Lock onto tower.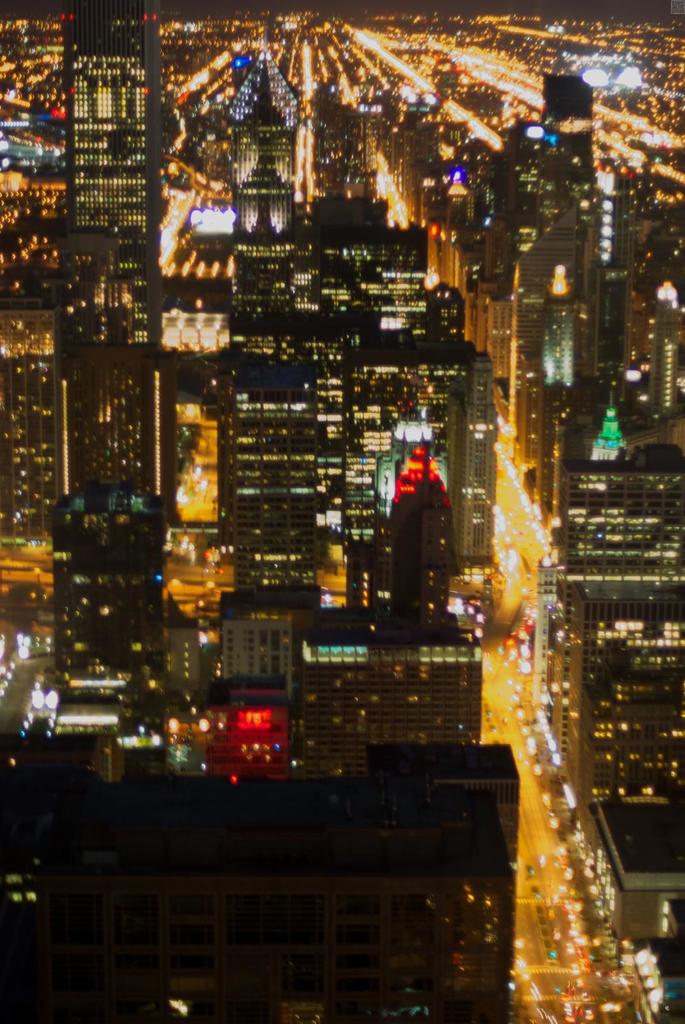
Locked: pyautogui.locateOnScreen(653, 314, 677, 406).
